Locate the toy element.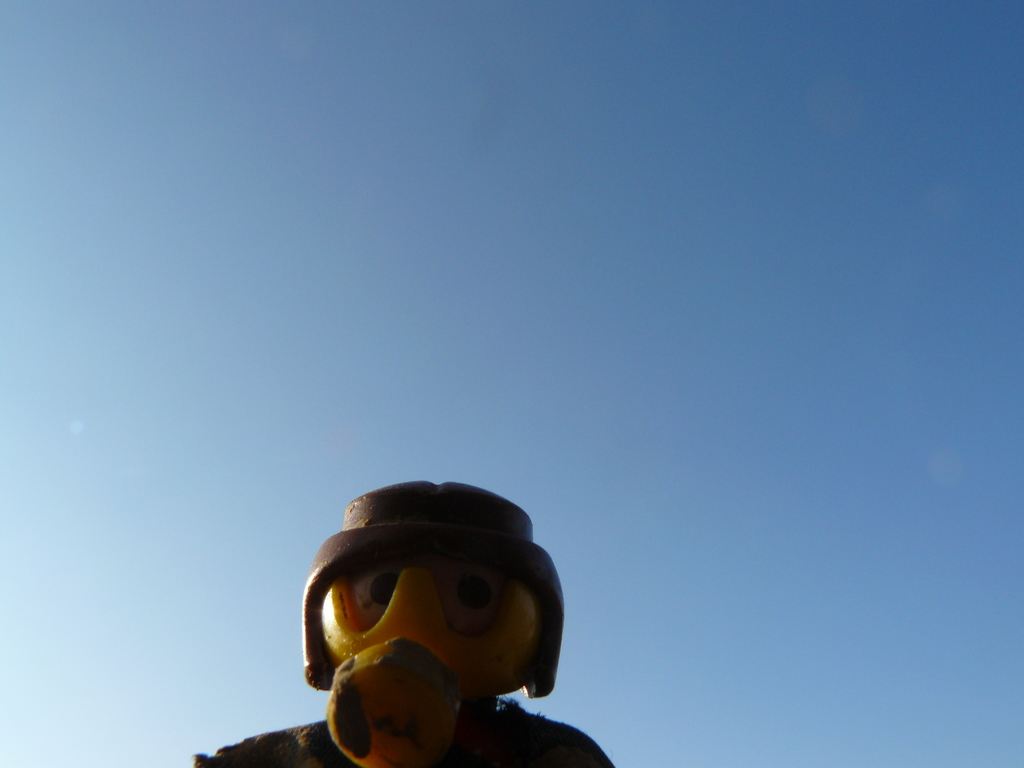
Element bbox: [x1=193, y1=480, x2=616, y2=767].
